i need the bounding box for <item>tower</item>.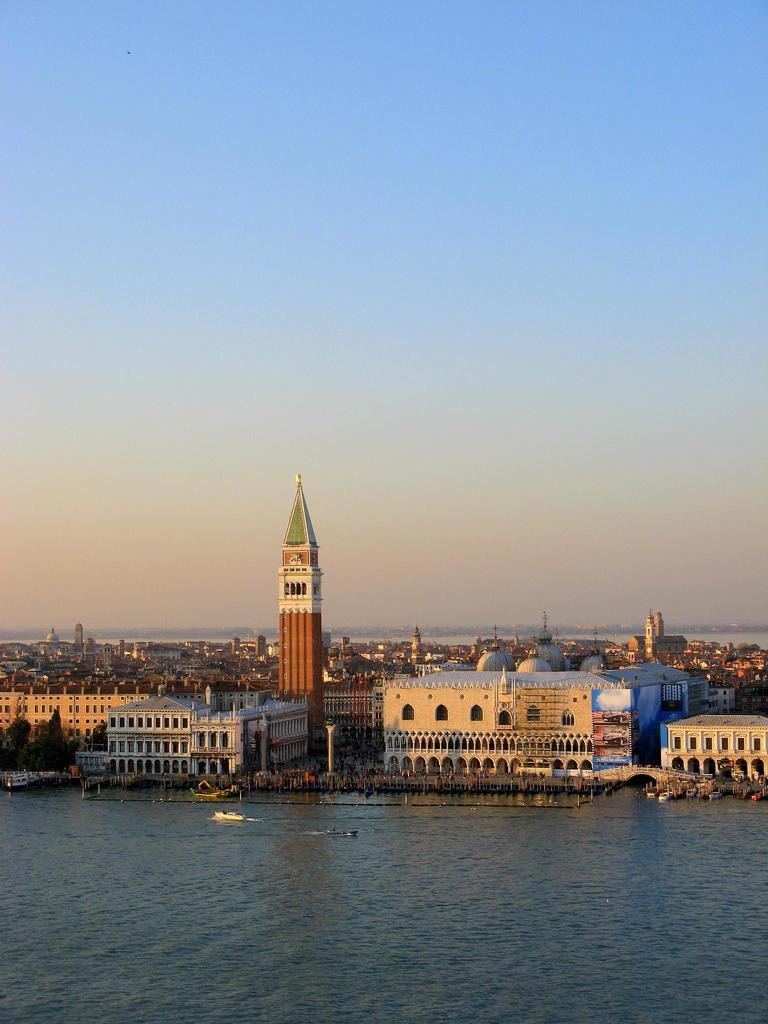
Here it is: [left=254, top=459, right=344, bottom=756].
